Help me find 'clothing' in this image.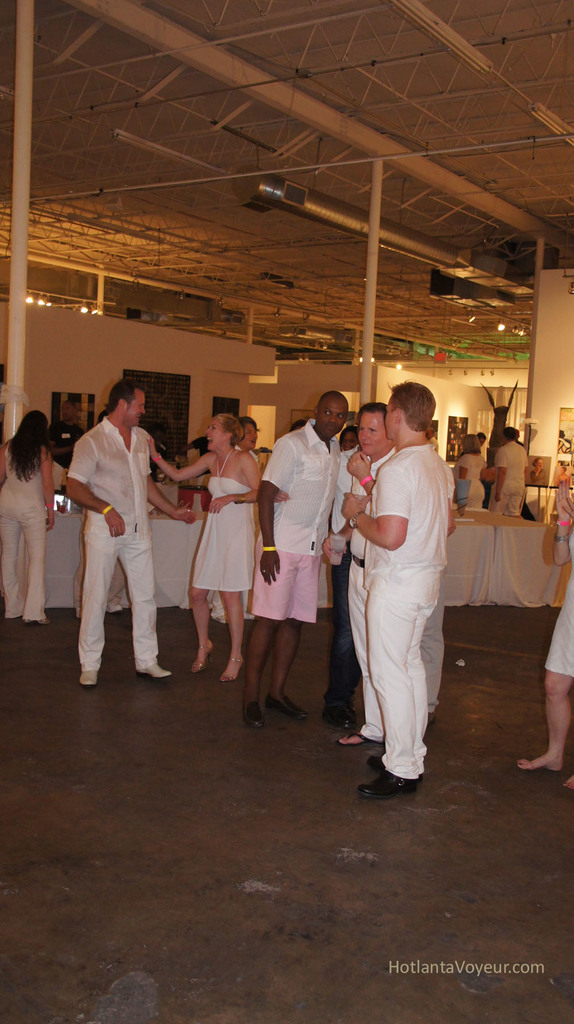
Found it: <region>486, 441, 529, 513</region>.
